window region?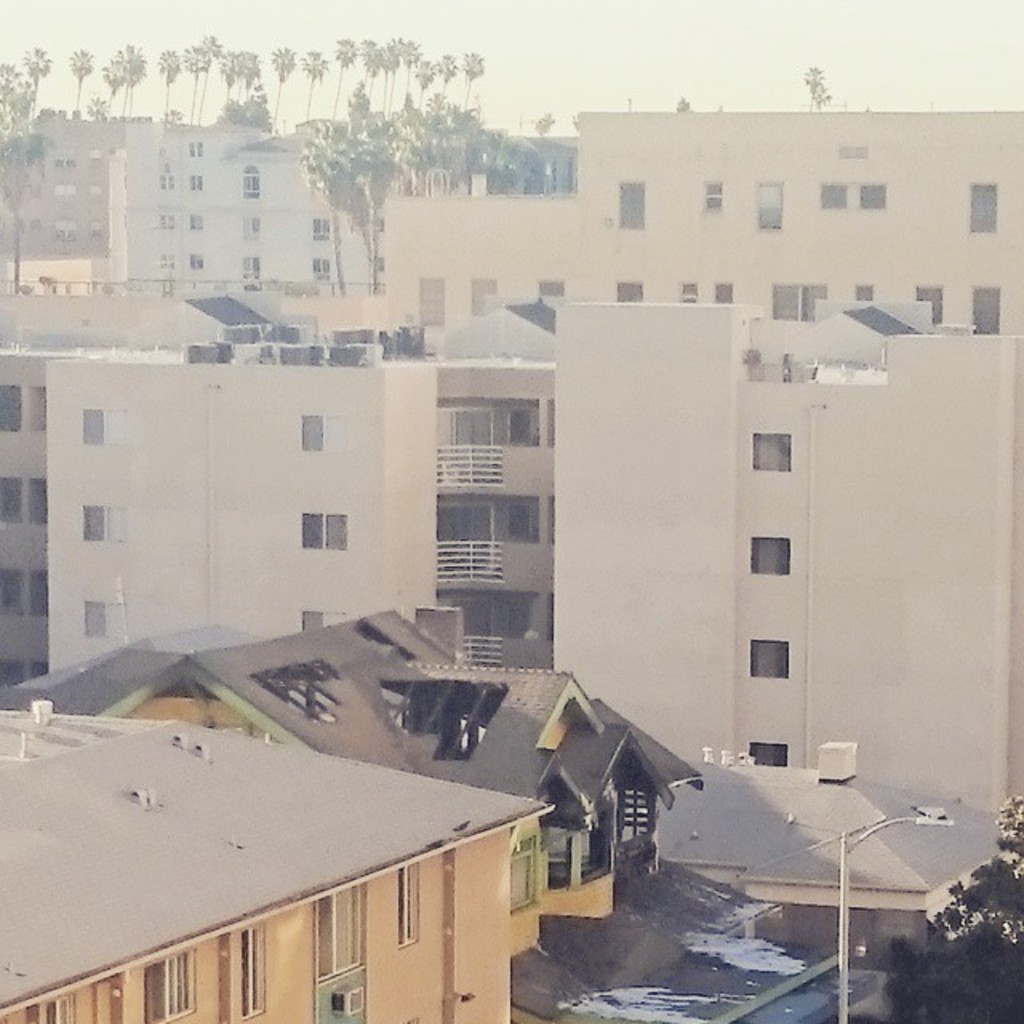
locate(819, 178, 853, 211)
